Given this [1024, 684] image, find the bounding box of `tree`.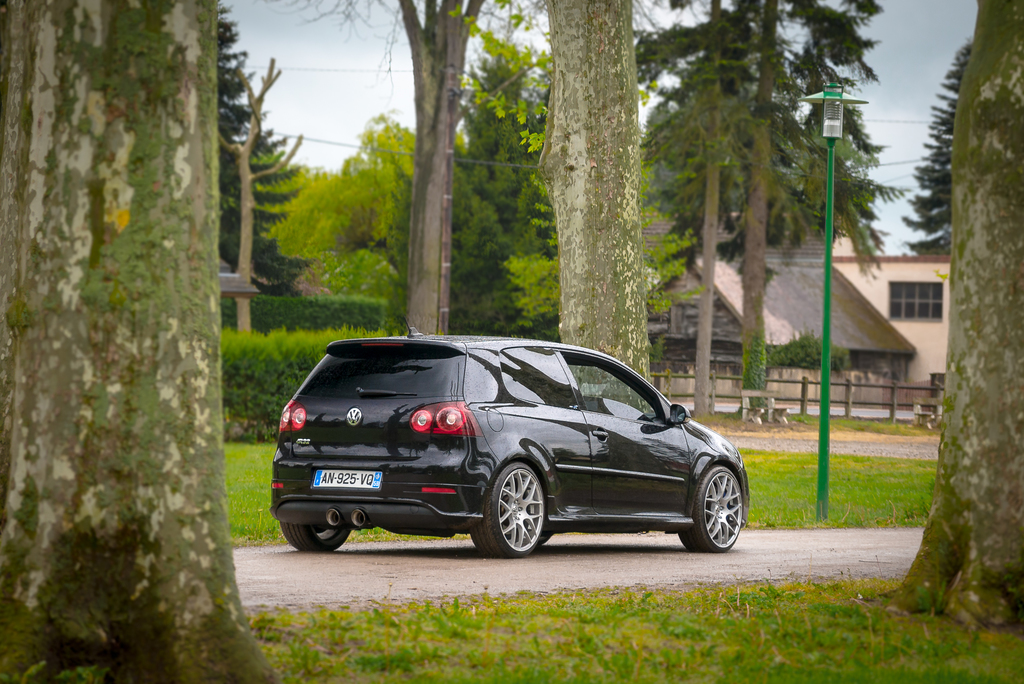
<region>33, 37, 282, 621</region>.
